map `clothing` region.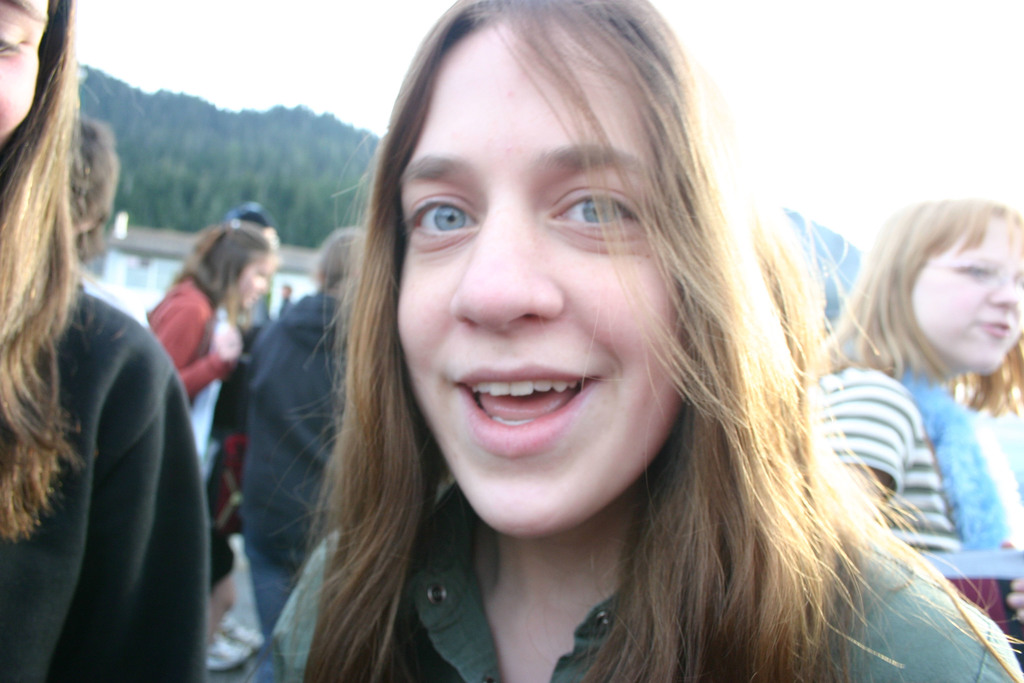
Mapped to [left=239, top=286, right=339, bottom=680].
